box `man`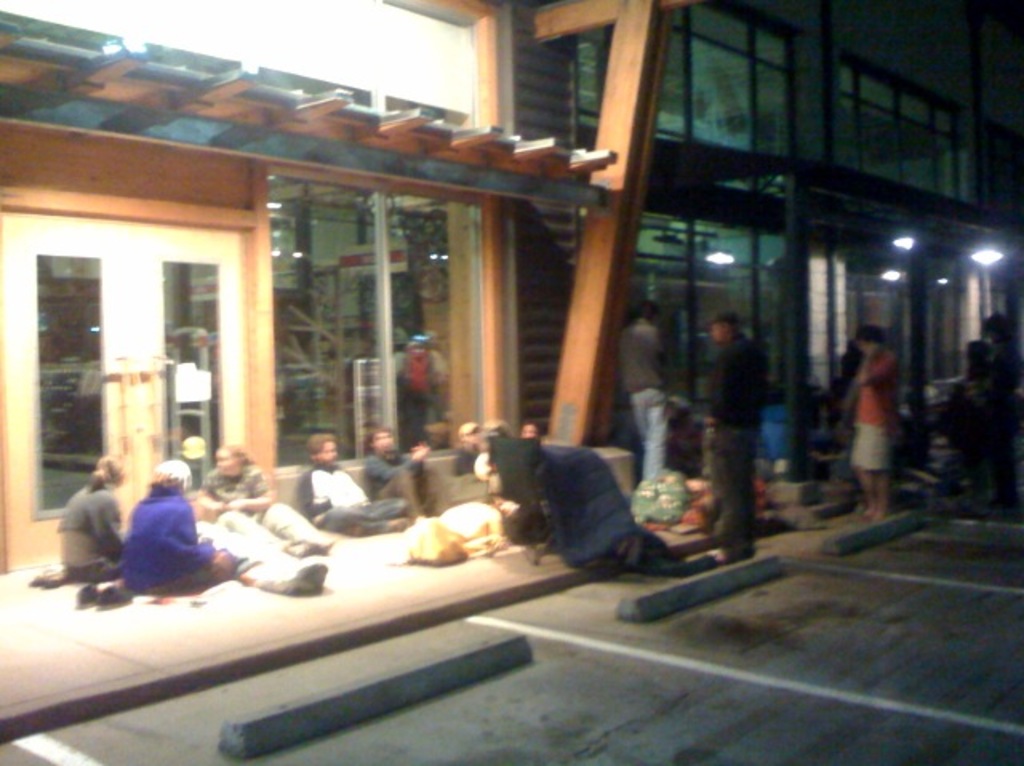
451:416:486:481
